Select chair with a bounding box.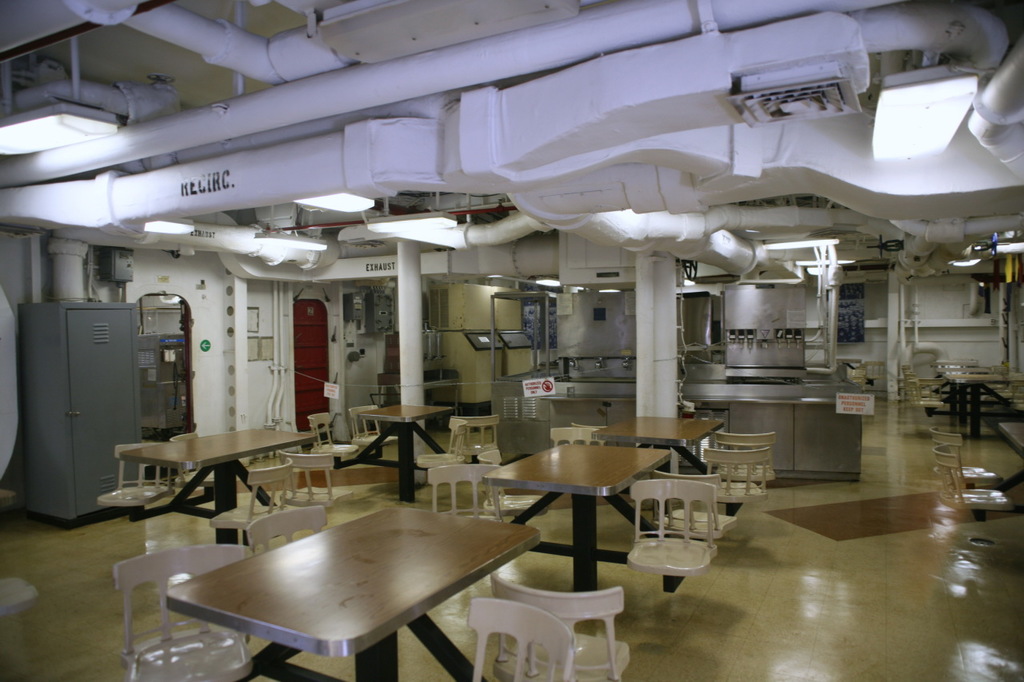
<box>488,568,629,681</box>.
